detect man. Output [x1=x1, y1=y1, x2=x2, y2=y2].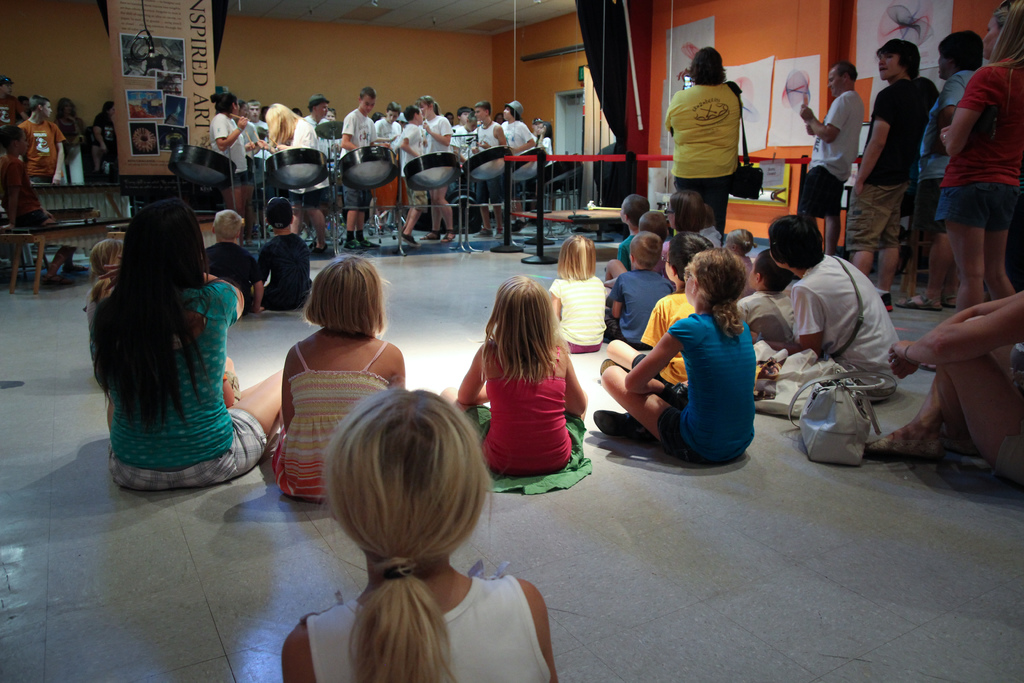
[x1=243, y1=99, x2=272, y2=182].
